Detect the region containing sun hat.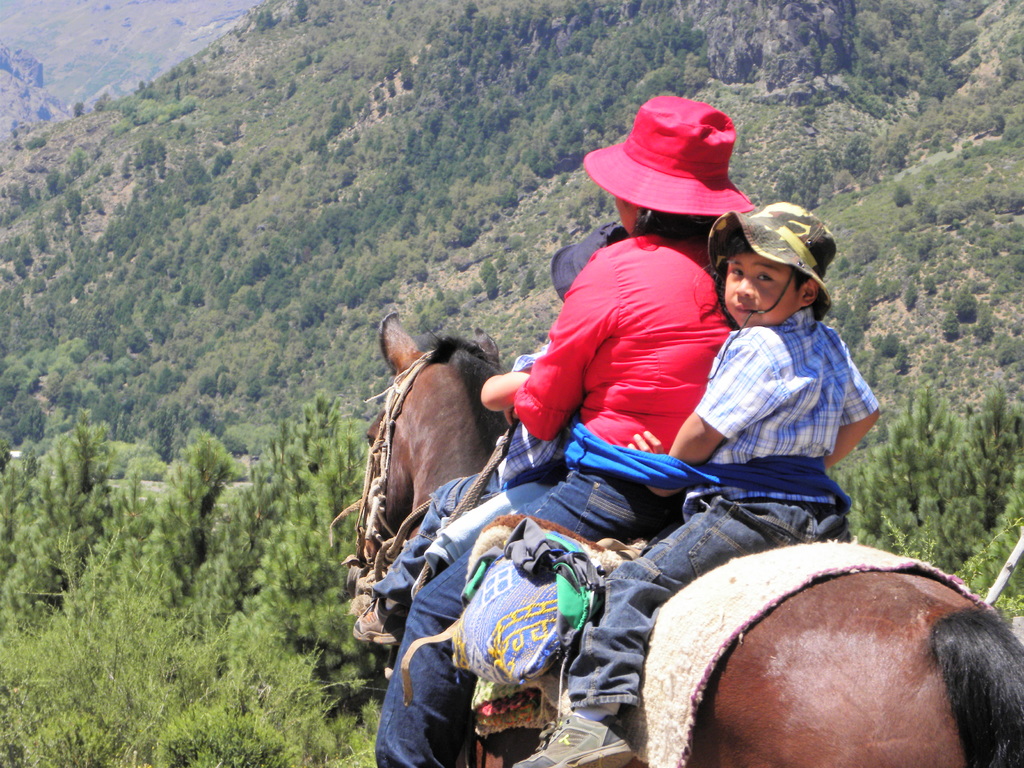
580 93 758 218.
